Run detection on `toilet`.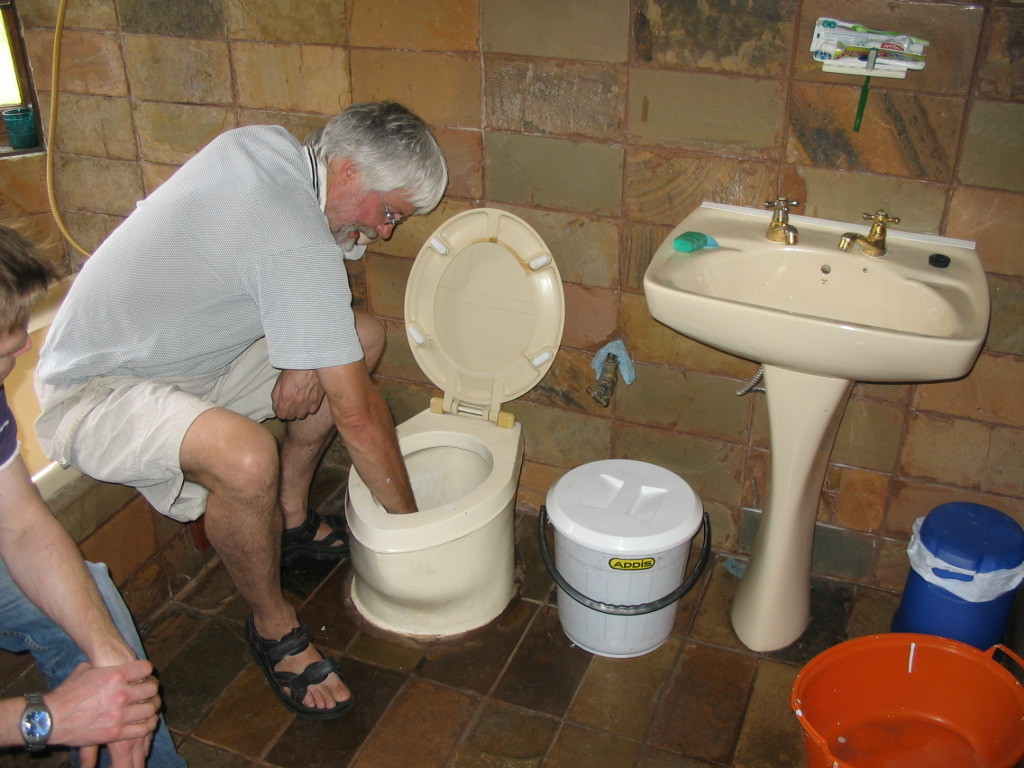
Result: BBox(327, 205, 580, 658).
